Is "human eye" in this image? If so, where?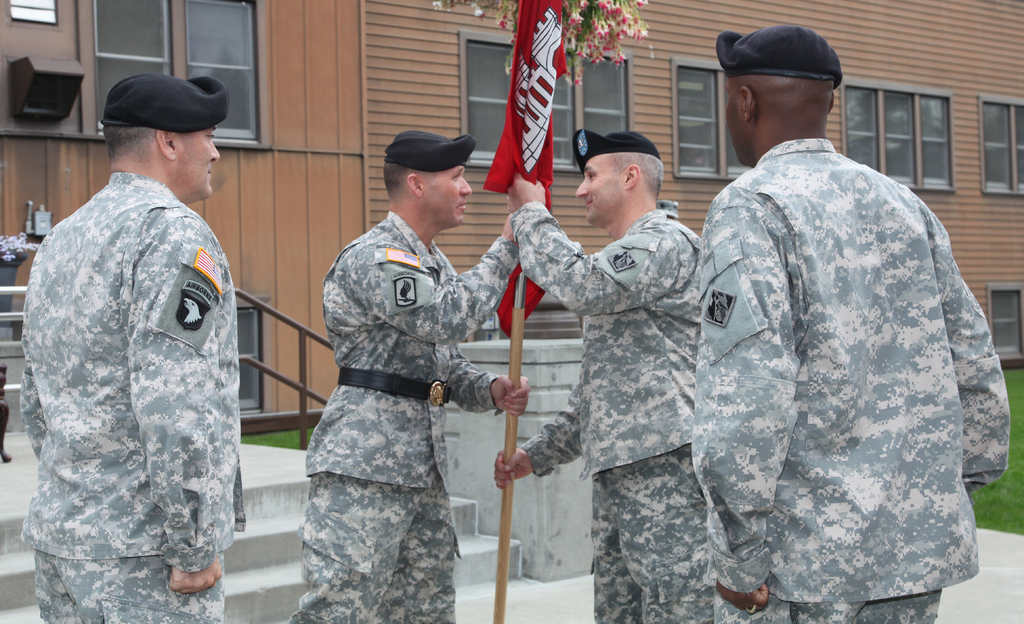
Yes, at <region>453, 173, 461, 182</region>.
